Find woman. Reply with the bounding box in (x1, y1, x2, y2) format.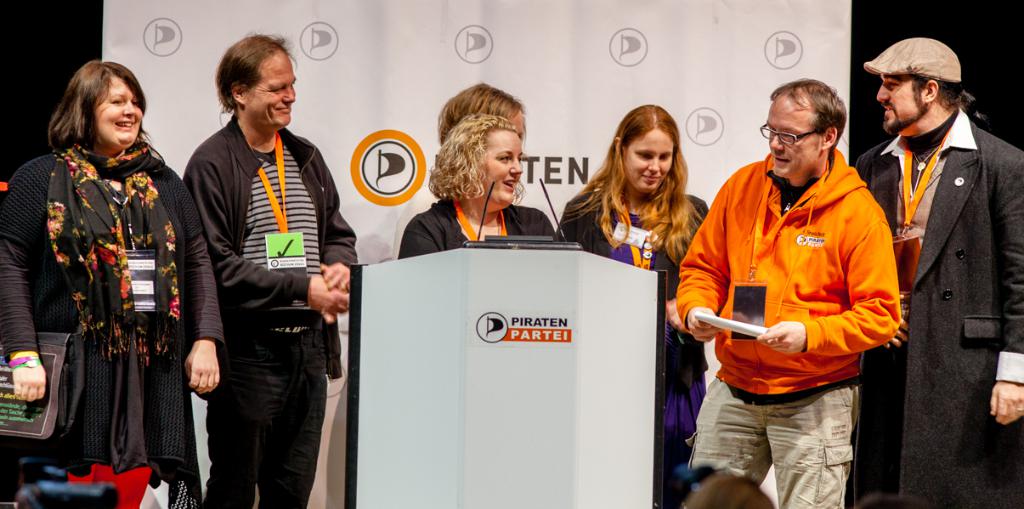
(398, 110, 567, 262).
